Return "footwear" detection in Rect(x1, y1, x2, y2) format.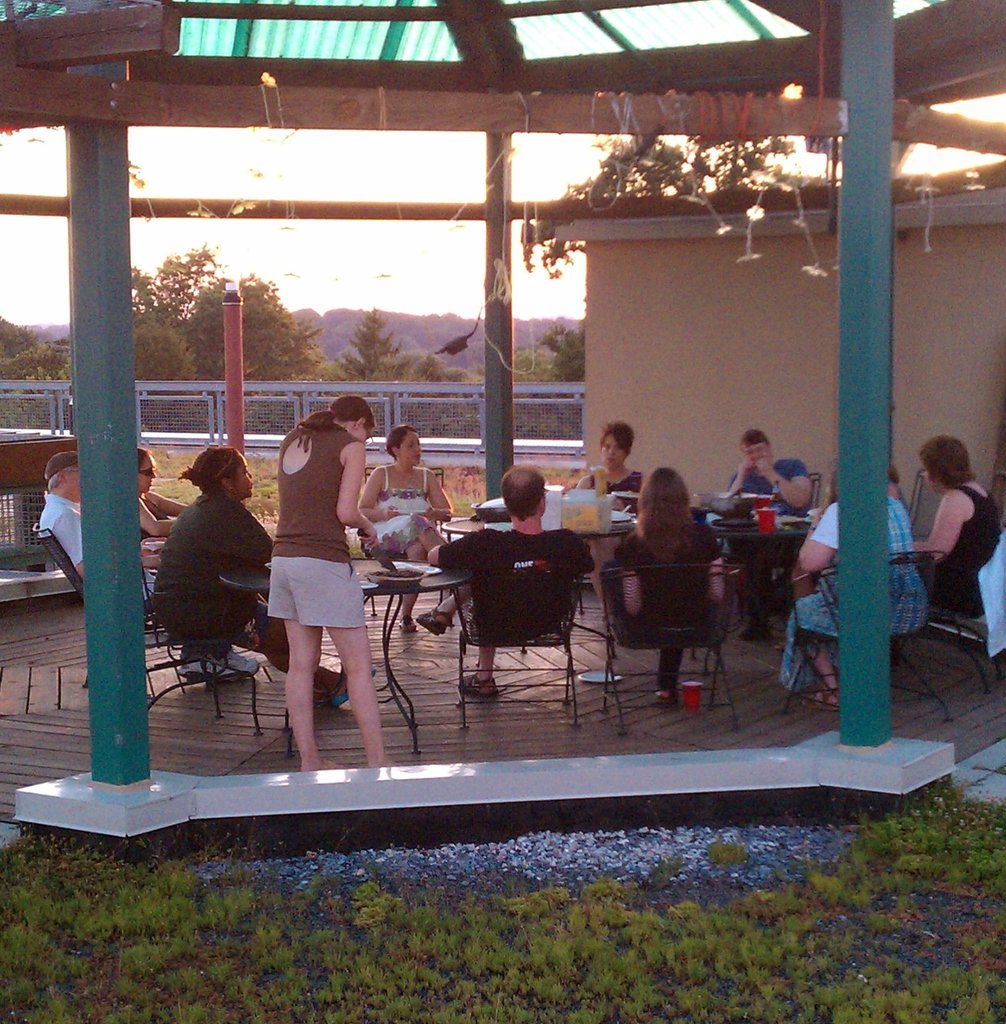
Rect(399, 616, 417, 635).
